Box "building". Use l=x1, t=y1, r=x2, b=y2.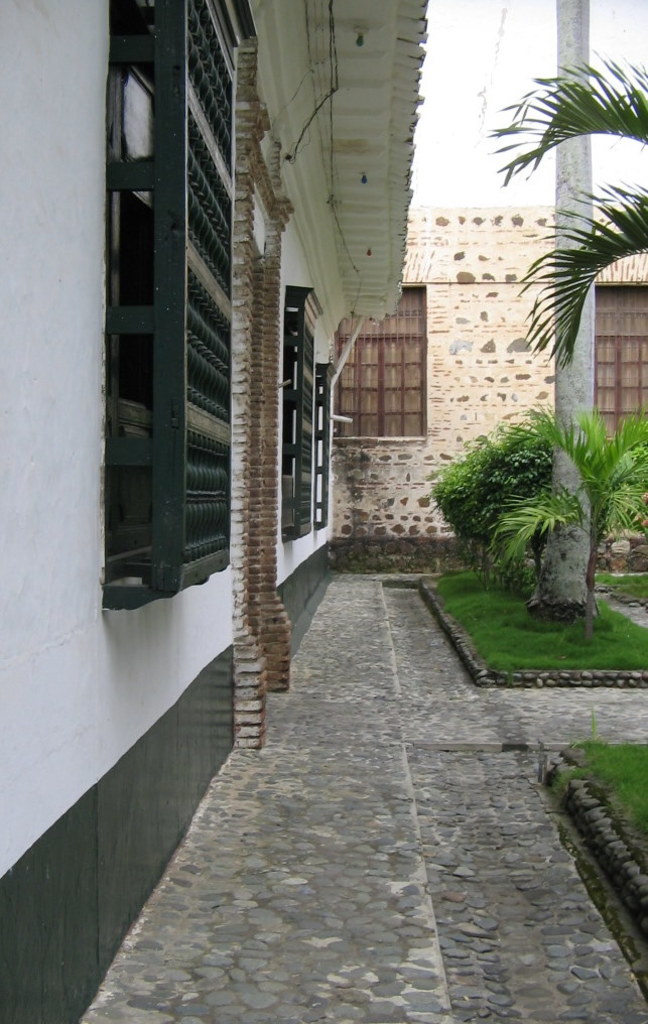
l=331, t=177, r=647, b=590.
